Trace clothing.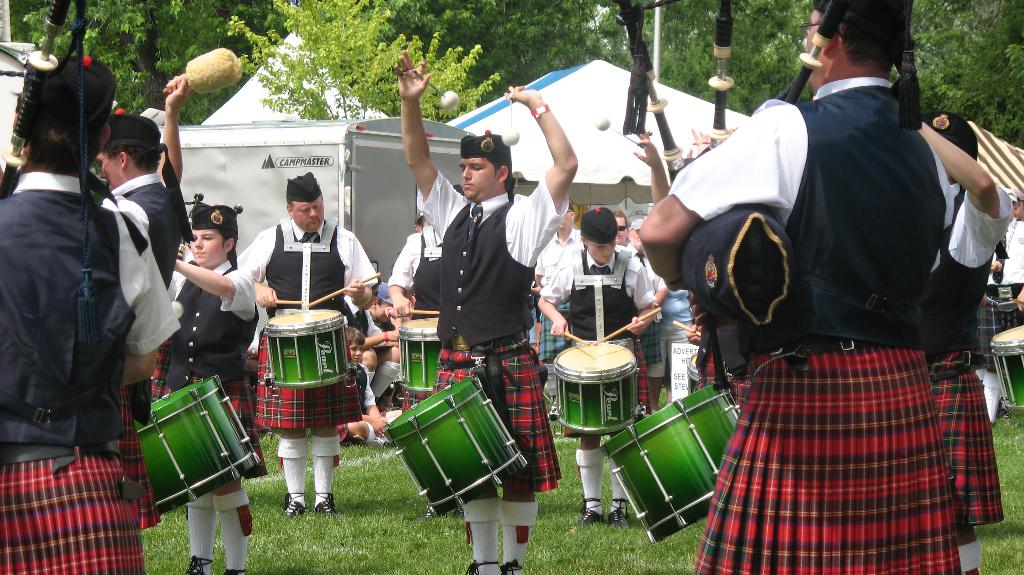
Traced to <box>685,73,995,518</box>.
